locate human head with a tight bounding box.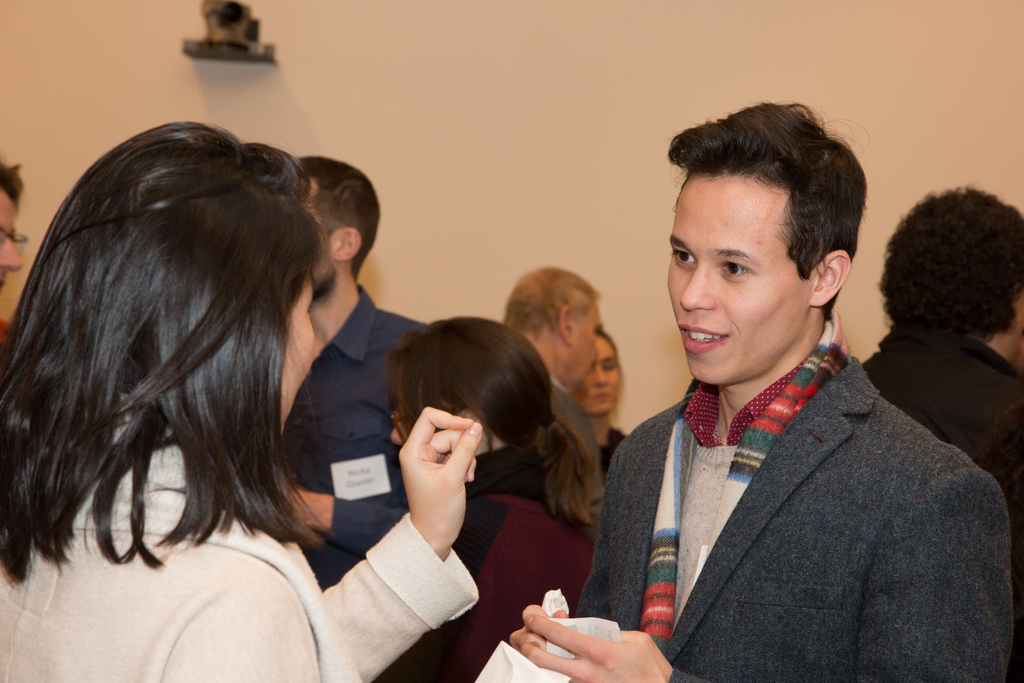
(879, 185, 1023, 365).
